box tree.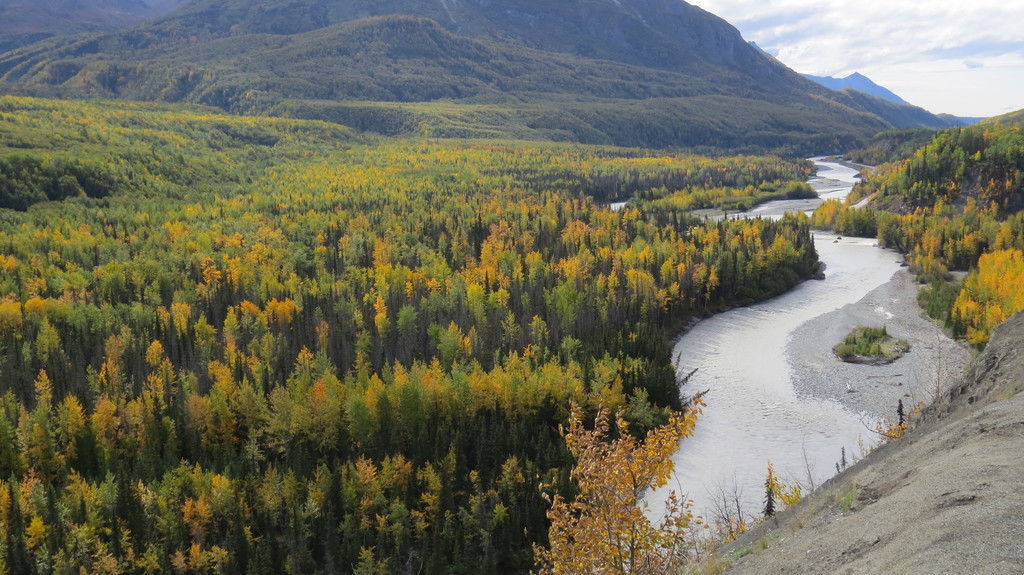
box(526, 400, 700, 574).
